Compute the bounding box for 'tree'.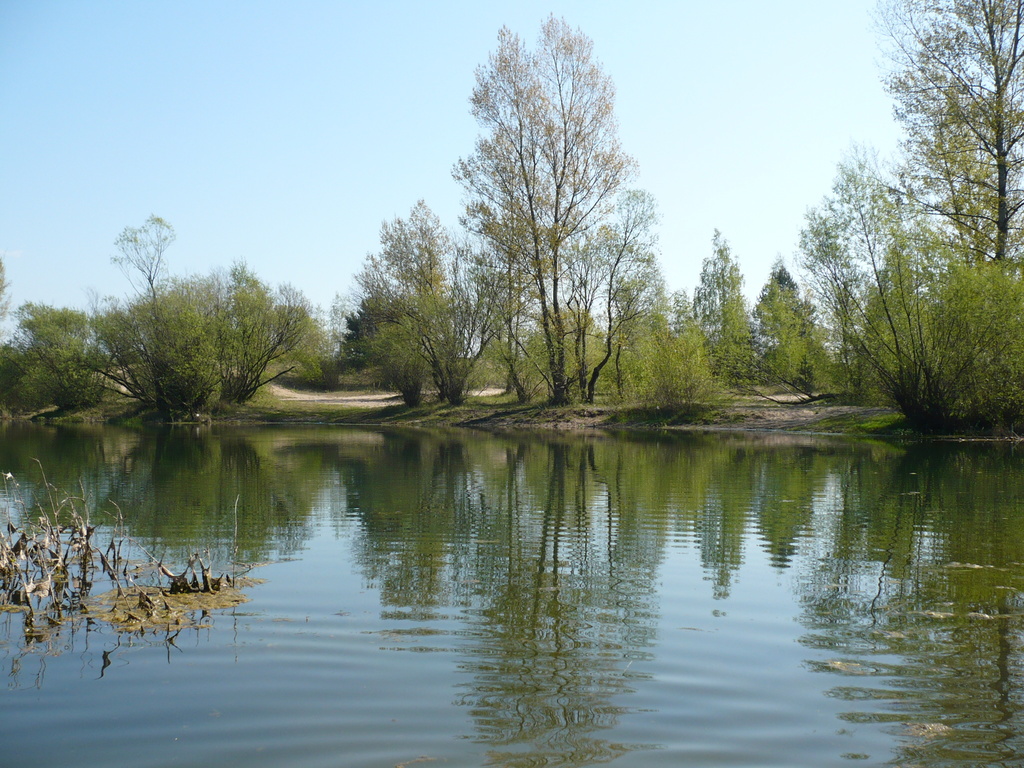
429:237:520:402.
